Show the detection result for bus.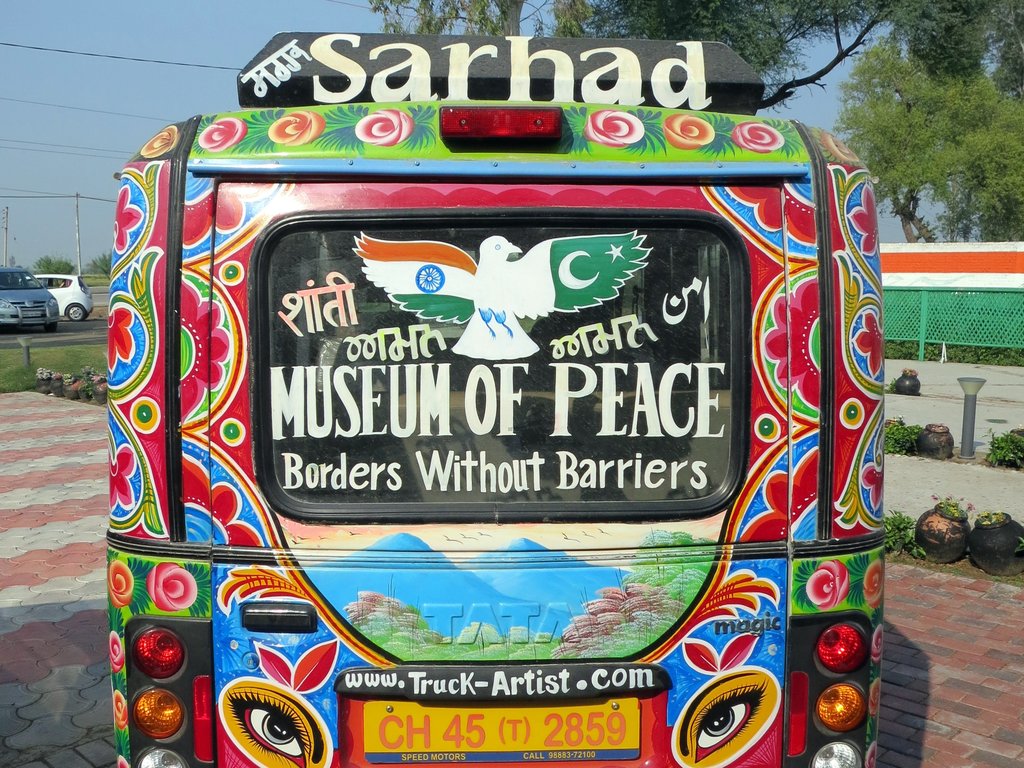
112 29 888 767.
